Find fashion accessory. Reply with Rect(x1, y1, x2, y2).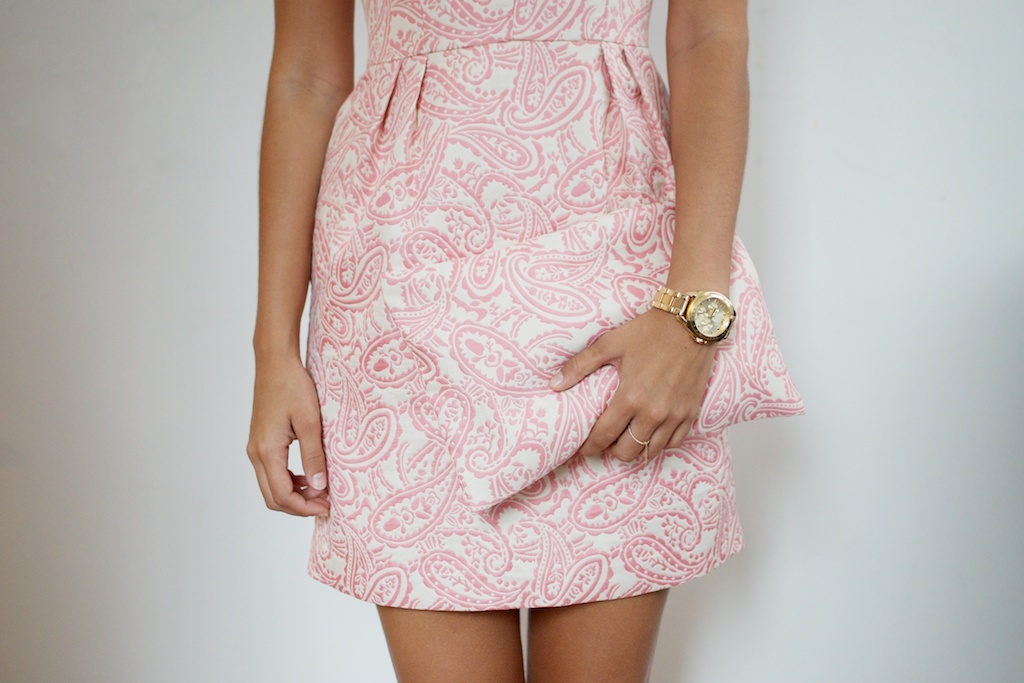
Rect(630, 427, 650, 465).
